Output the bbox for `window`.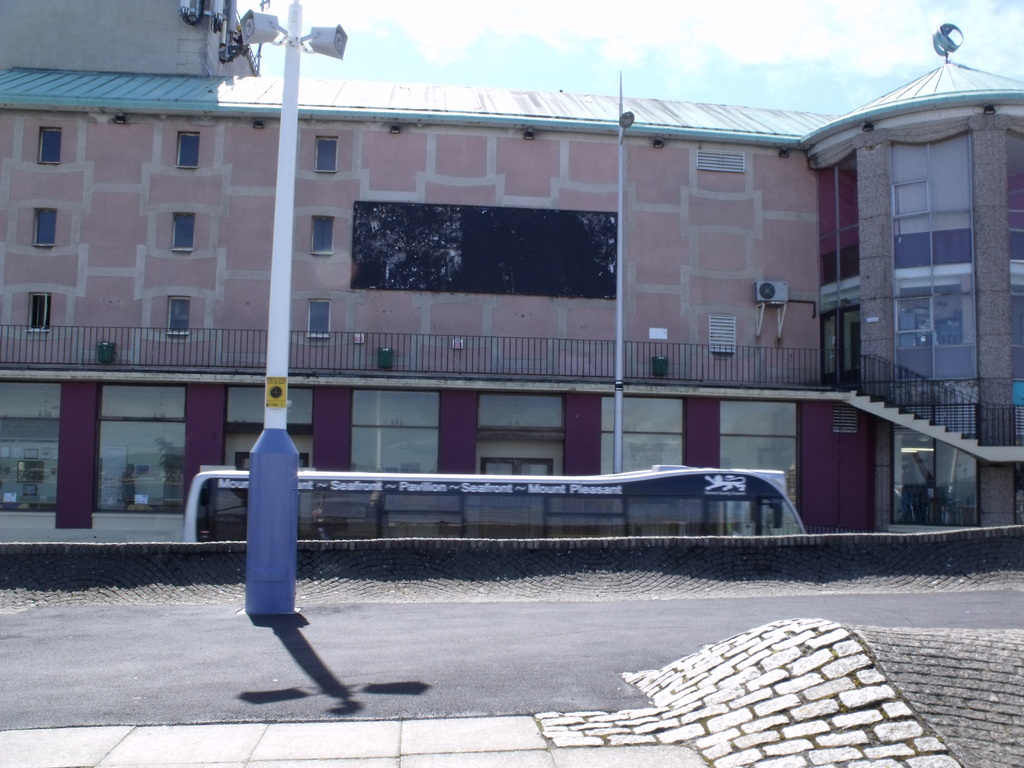
[34,207,56,248].
